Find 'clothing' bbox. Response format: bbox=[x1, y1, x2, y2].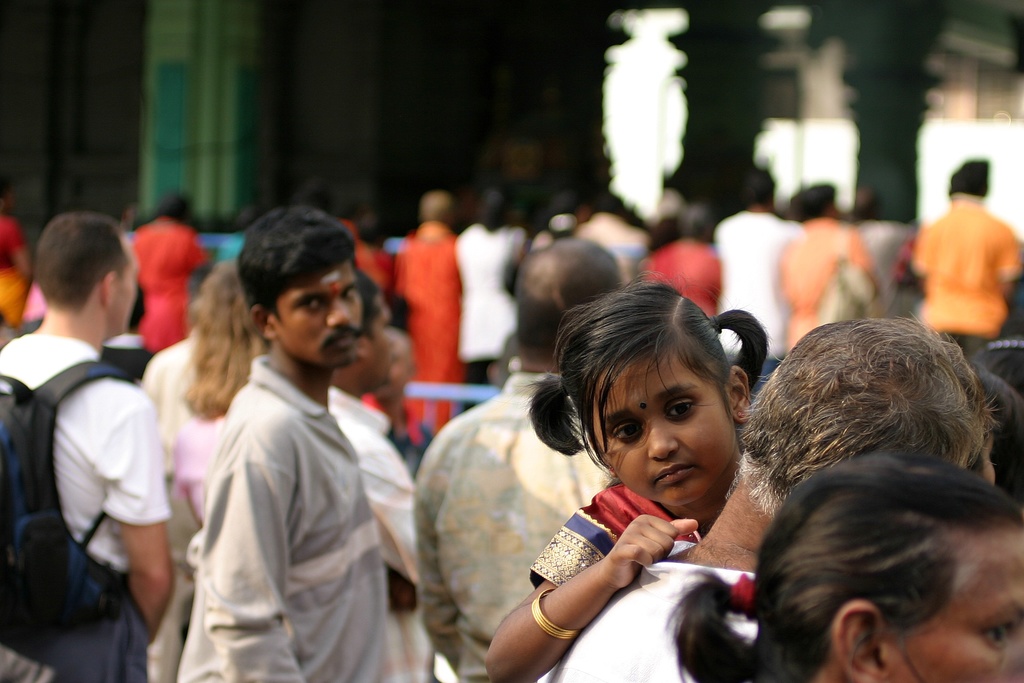
bbox=[580, 205, 644, 296].
